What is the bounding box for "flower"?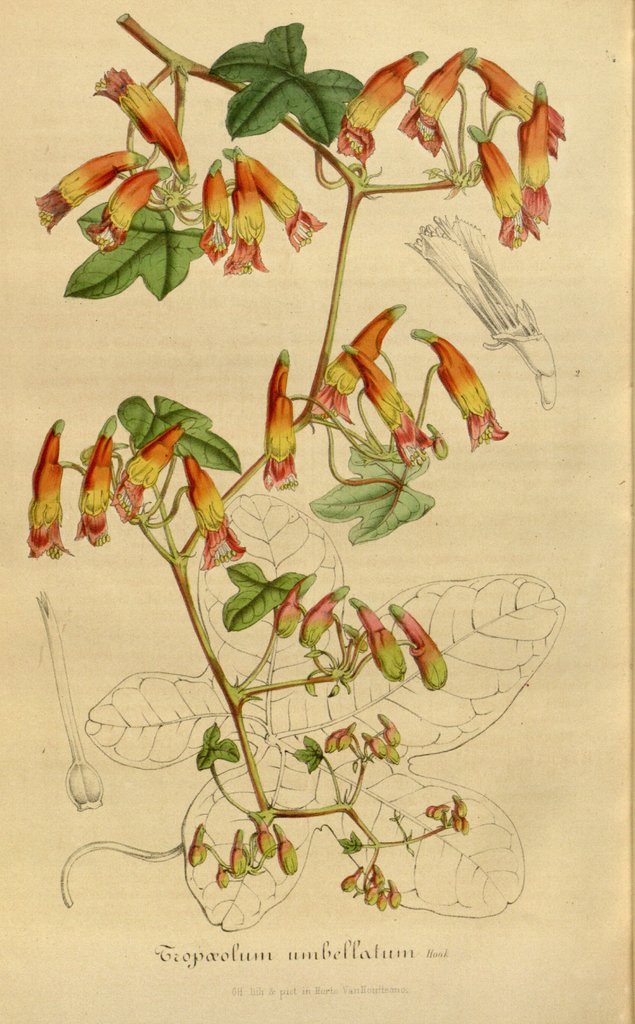
l=339, t=344, r=446, b=461.
